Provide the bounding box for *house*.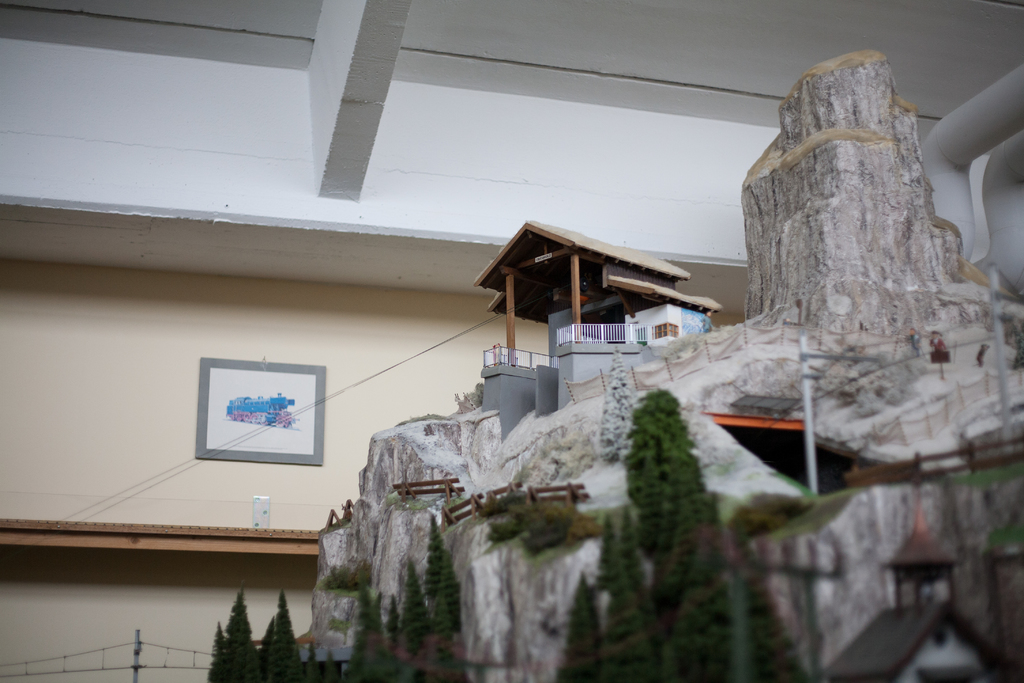
l=0, t=0, r=1023, b=682.
